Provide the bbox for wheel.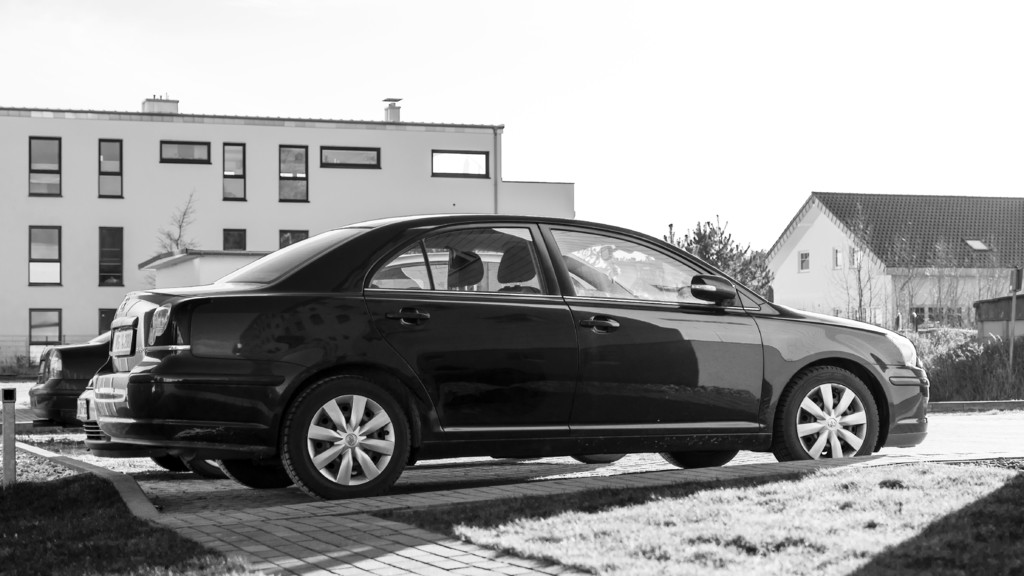
region(774, 364, 879, 461).
